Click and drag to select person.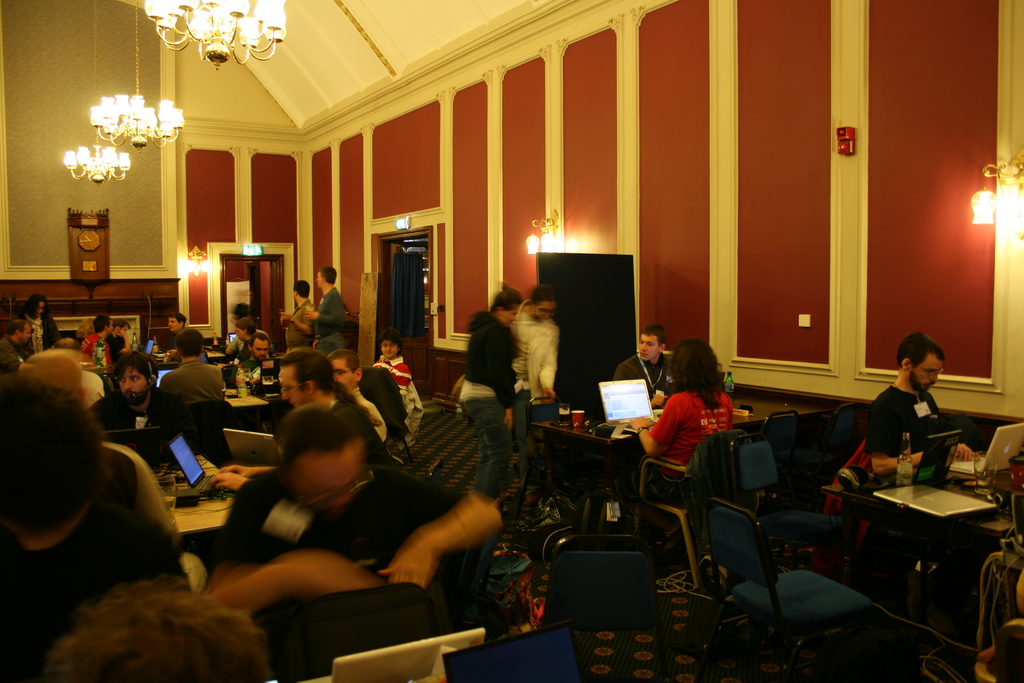
Selection: [left=630, top=338, right=739, bottom=546].
